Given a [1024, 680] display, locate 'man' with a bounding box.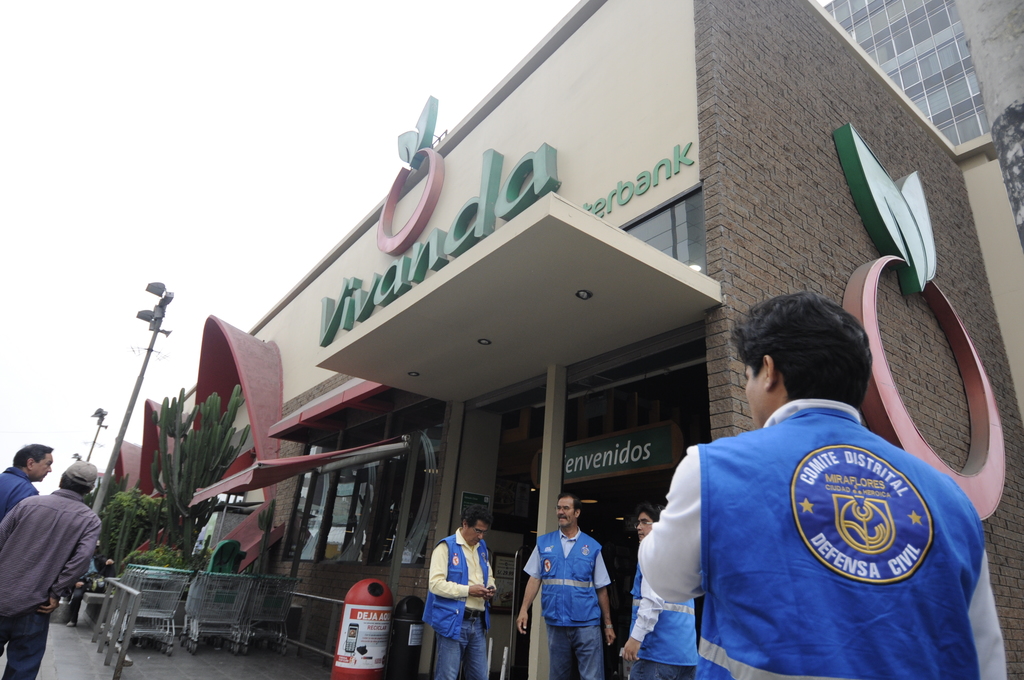
Located: <region>11, 455, 103, 636</region>.
